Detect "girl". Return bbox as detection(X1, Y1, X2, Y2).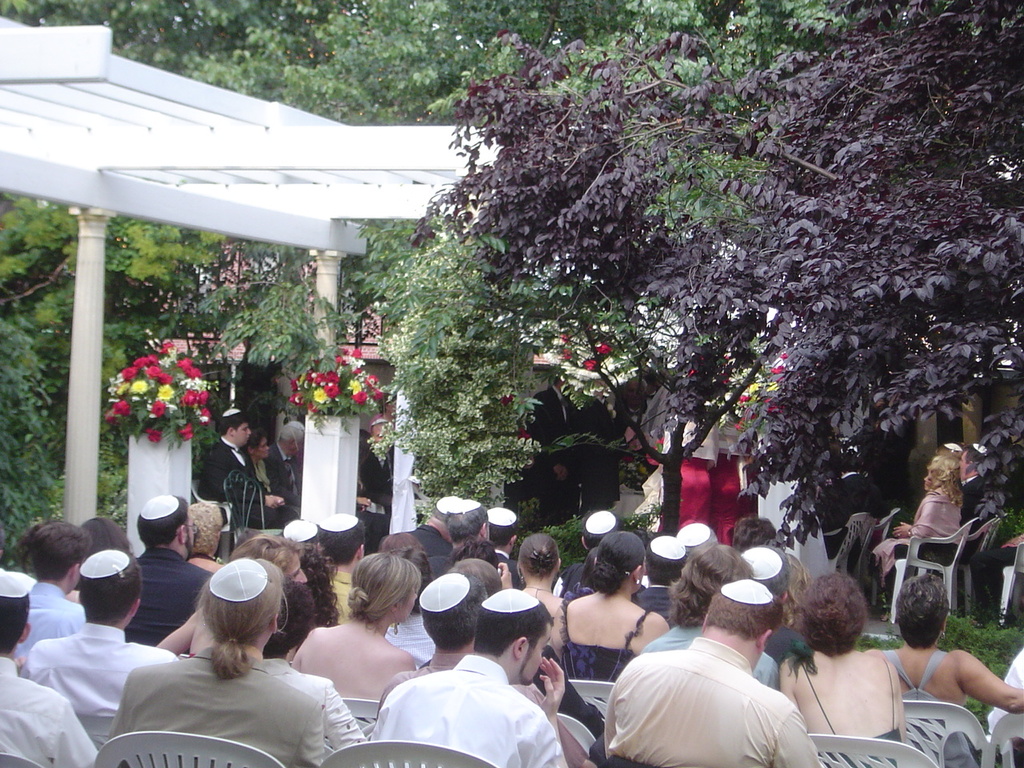
detection(857, 445, 973, 618).
